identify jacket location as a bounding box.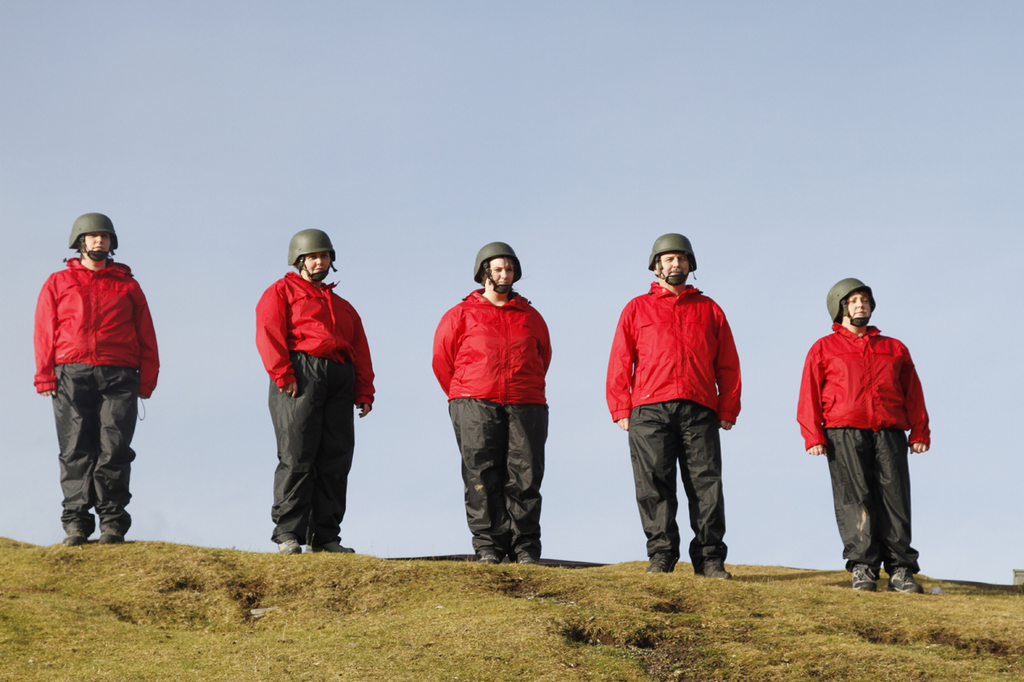
(250,266,377,408).
